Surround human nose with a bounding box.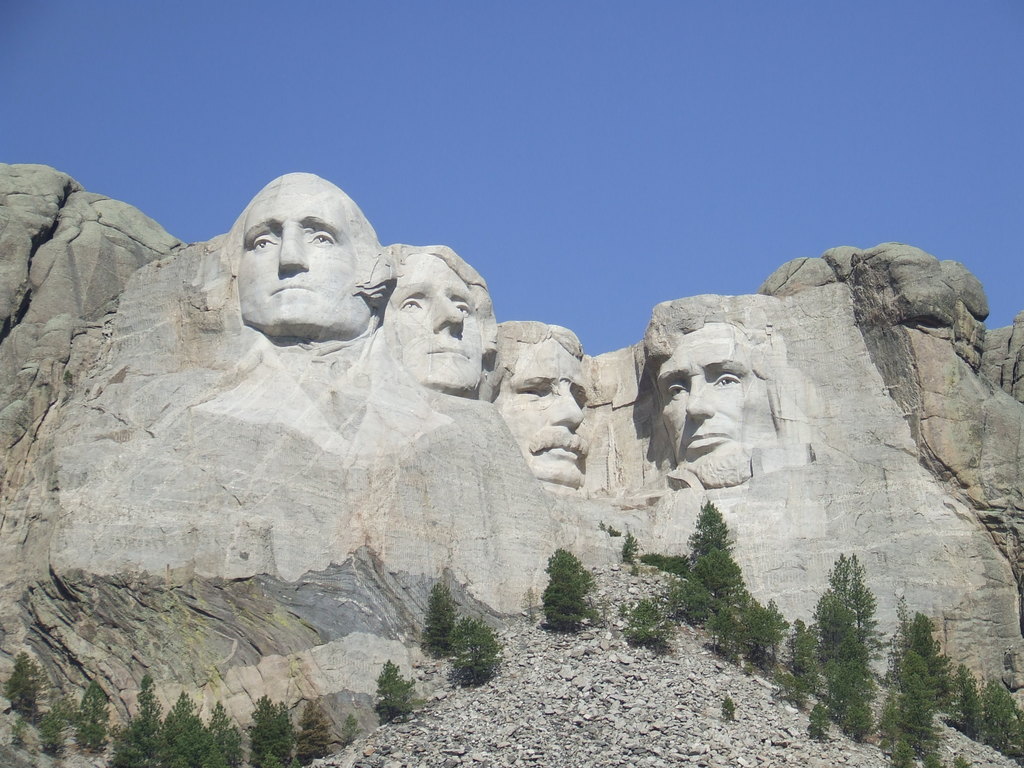
[x1=550, y1=387, x2=584, y2=434].
